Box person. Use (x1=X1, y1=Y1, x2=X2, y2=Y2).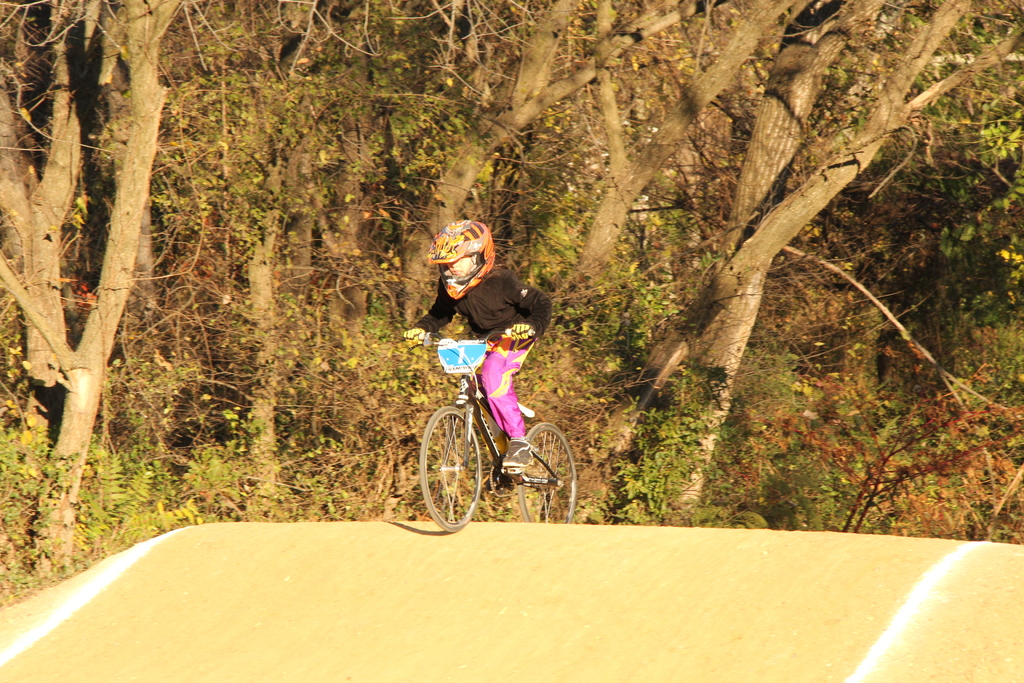
(x1=402, y1=217, x2=554, y2=494).
